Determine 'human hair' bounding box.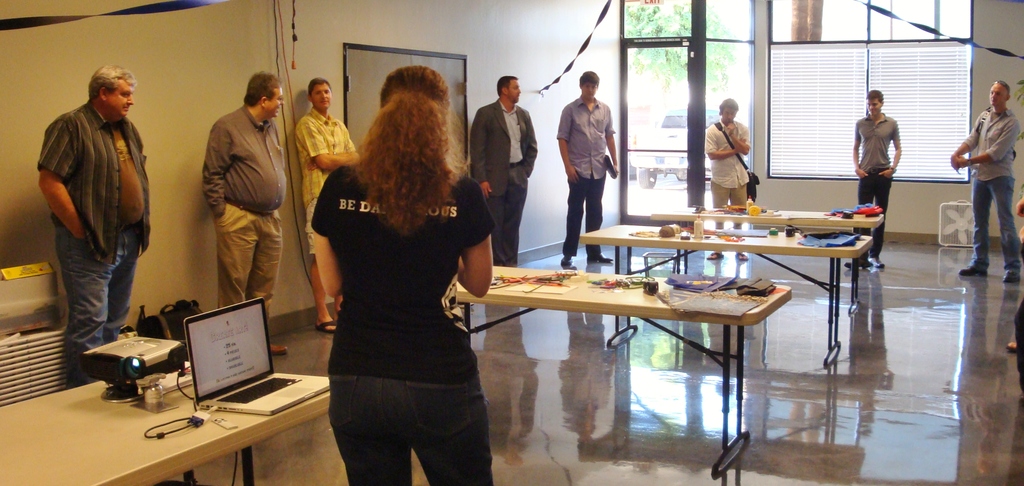
Determined: (x1=305, y1=80, x2=328, y2=88).
